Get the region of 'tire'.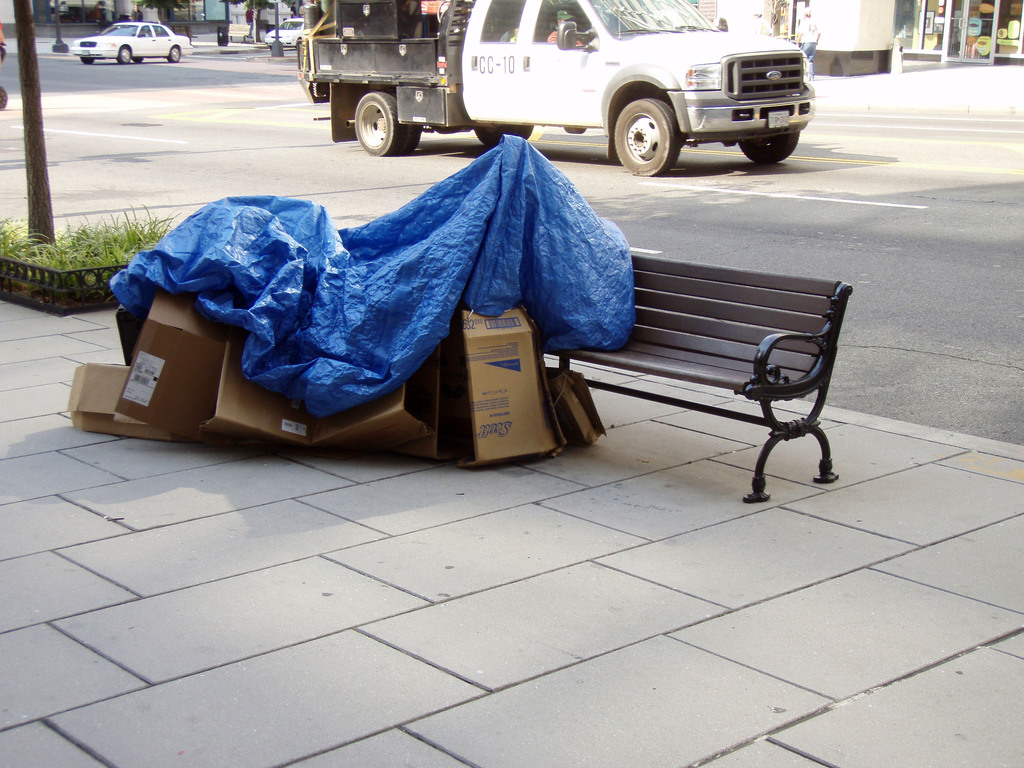
bbox=[116, 47, 131, 64].
